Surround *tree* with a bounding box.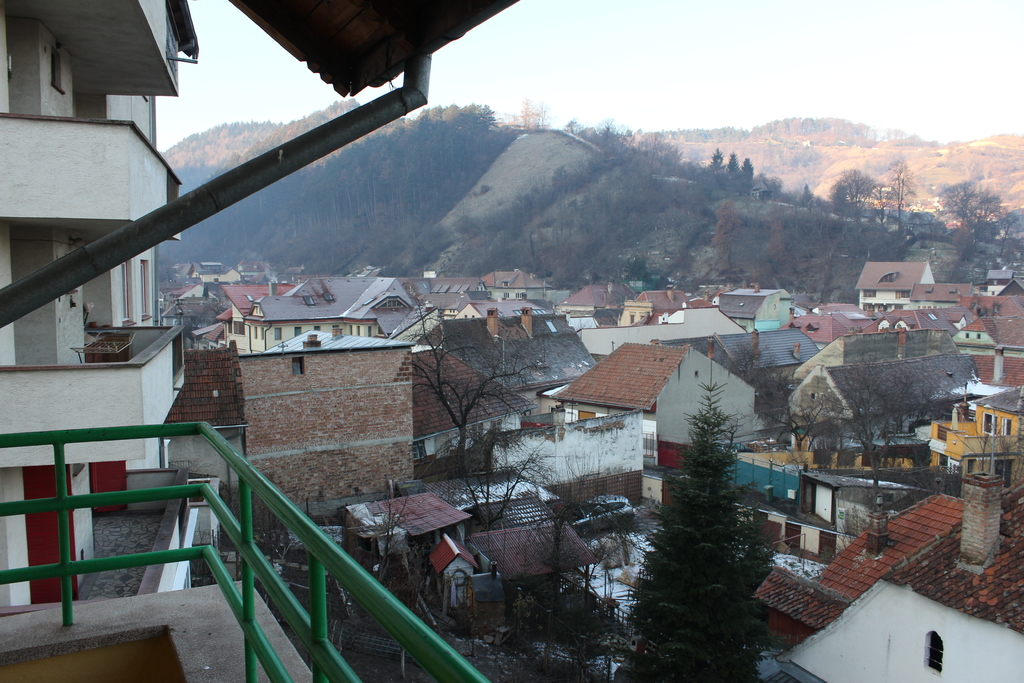
BBox(931, 173, 1009, 278).
